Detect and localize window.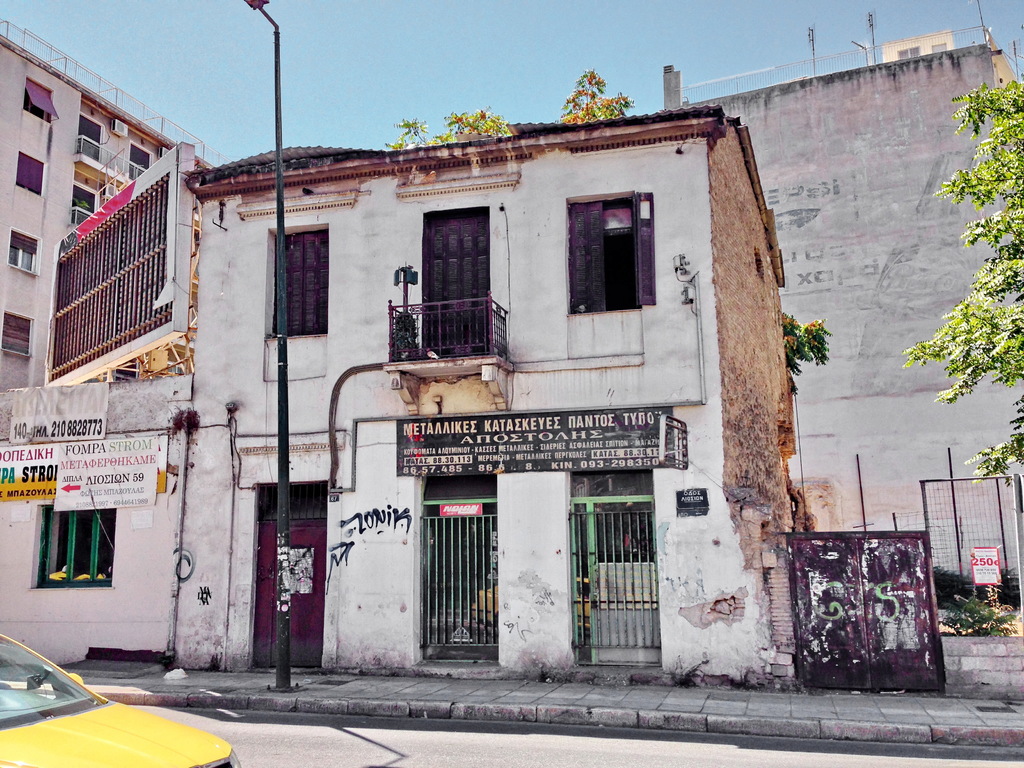
Localized at (x1=568, y1=196, x2=655, y2=316).
